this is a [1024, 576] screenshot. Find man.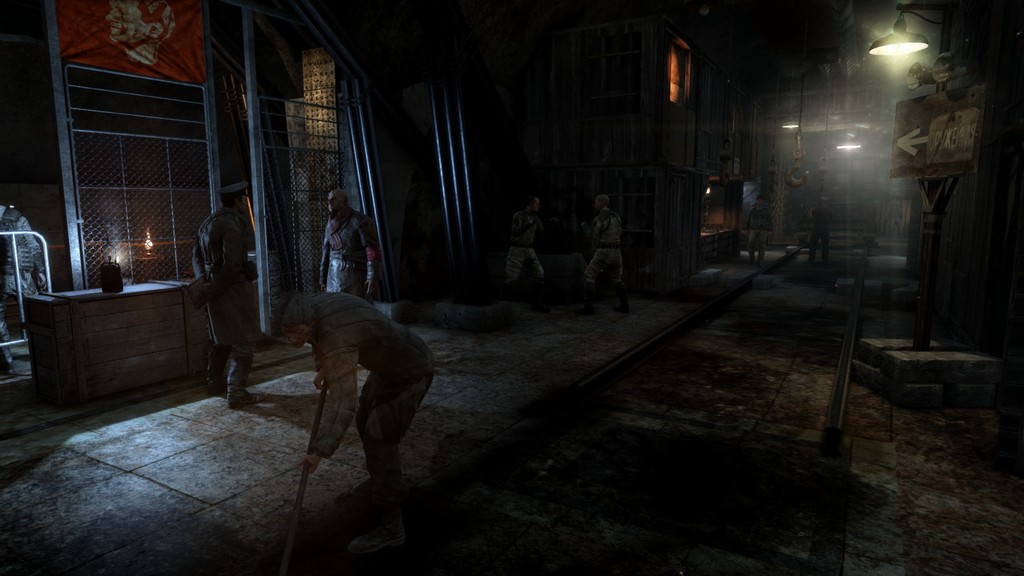
Bounding box: locate(319, 186, 377, 305).
